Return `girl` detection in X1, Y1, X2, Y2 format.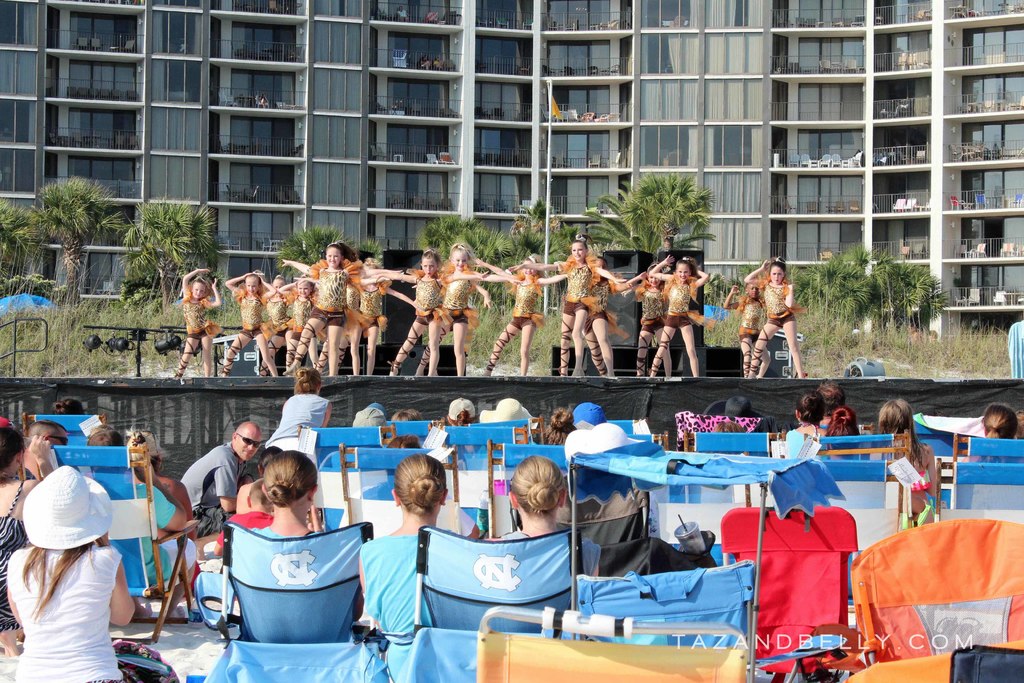
265, 368, 330, 454.
